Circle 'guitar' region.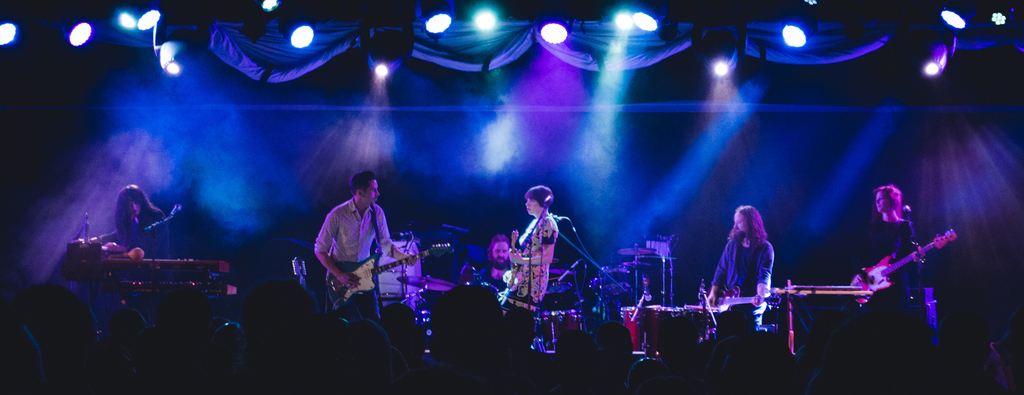
Region: <box>495,231,541,313</box>.
